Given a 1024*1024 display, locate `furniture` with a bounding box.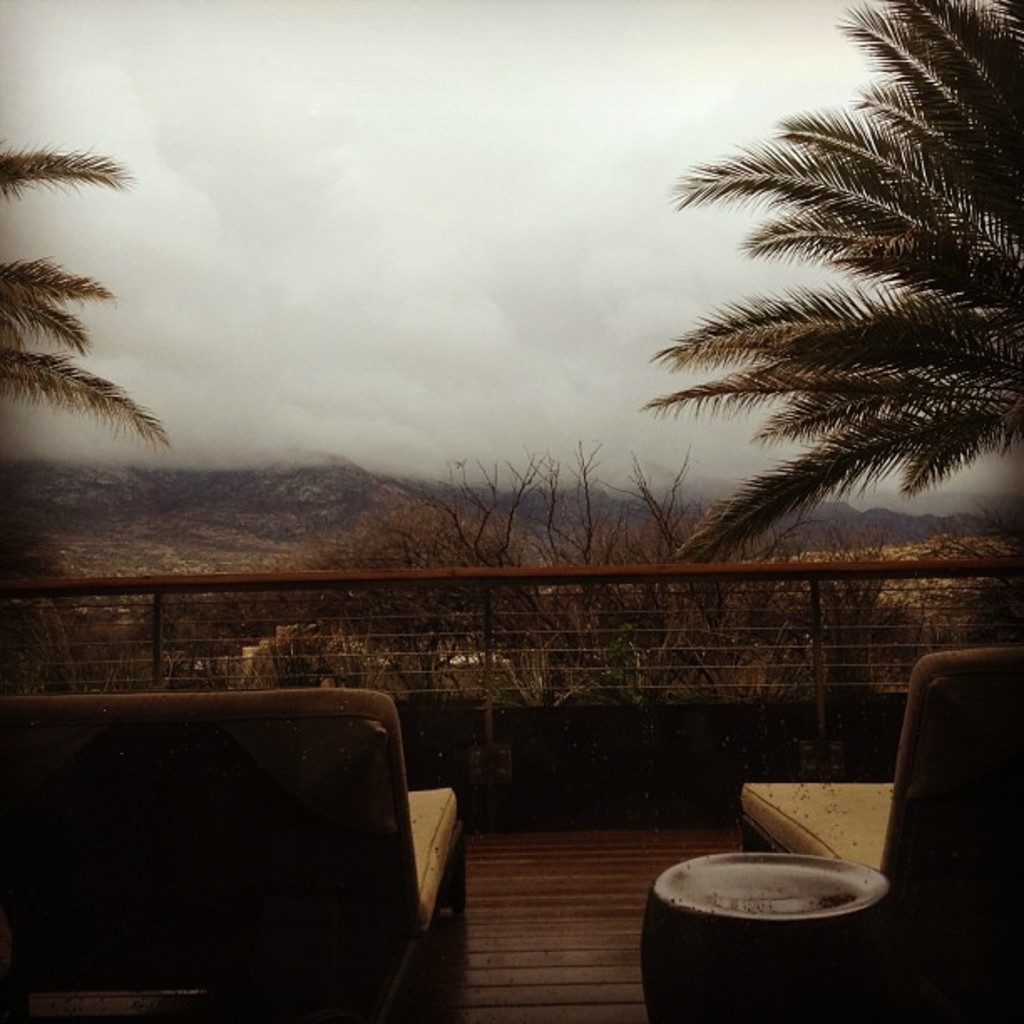
Located: box=[643, 848, 897, 1022].
